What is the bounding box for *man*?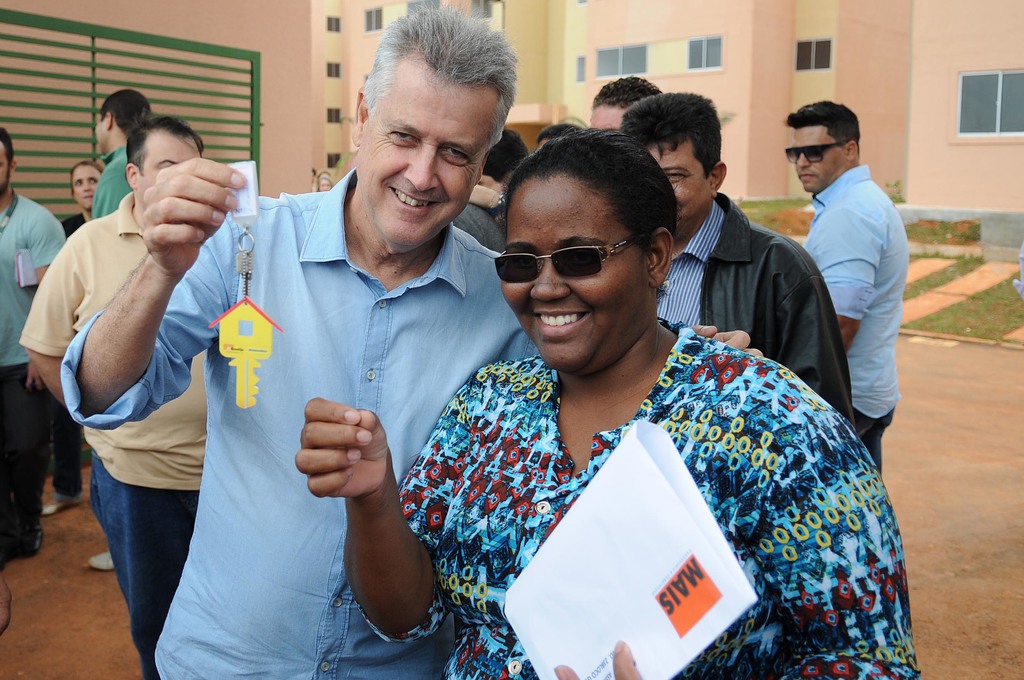
(x1=784, y1=101, x2=910, y2=478).
